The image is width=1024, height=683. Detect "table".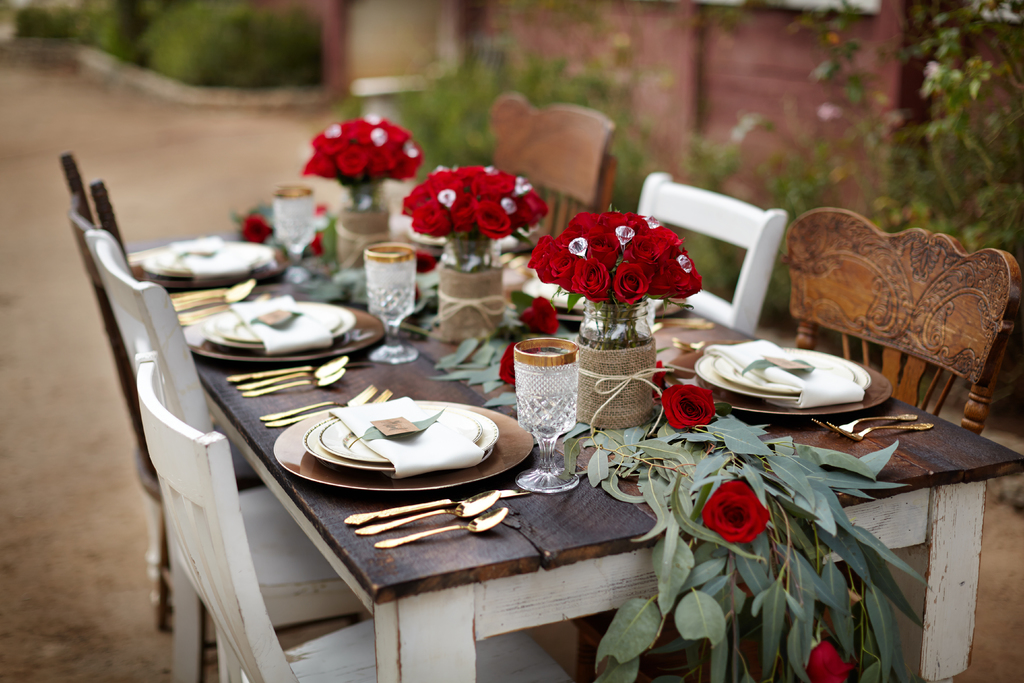
Detection: region(127, 203, 1023, 682).
